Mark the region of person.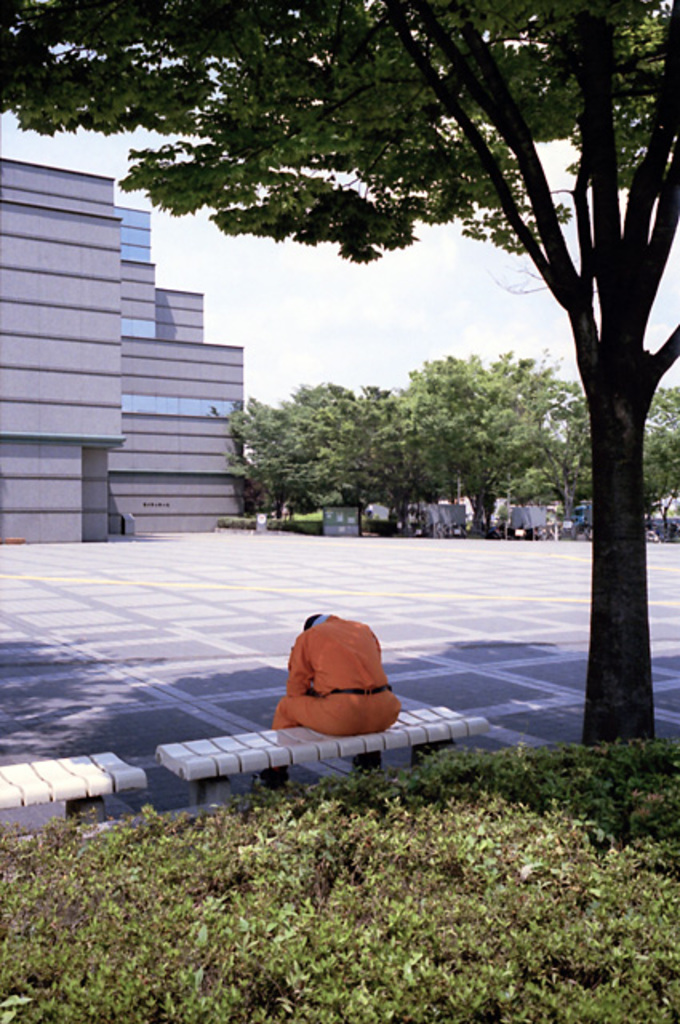
Region: crop(272, 597, 405, 806).
